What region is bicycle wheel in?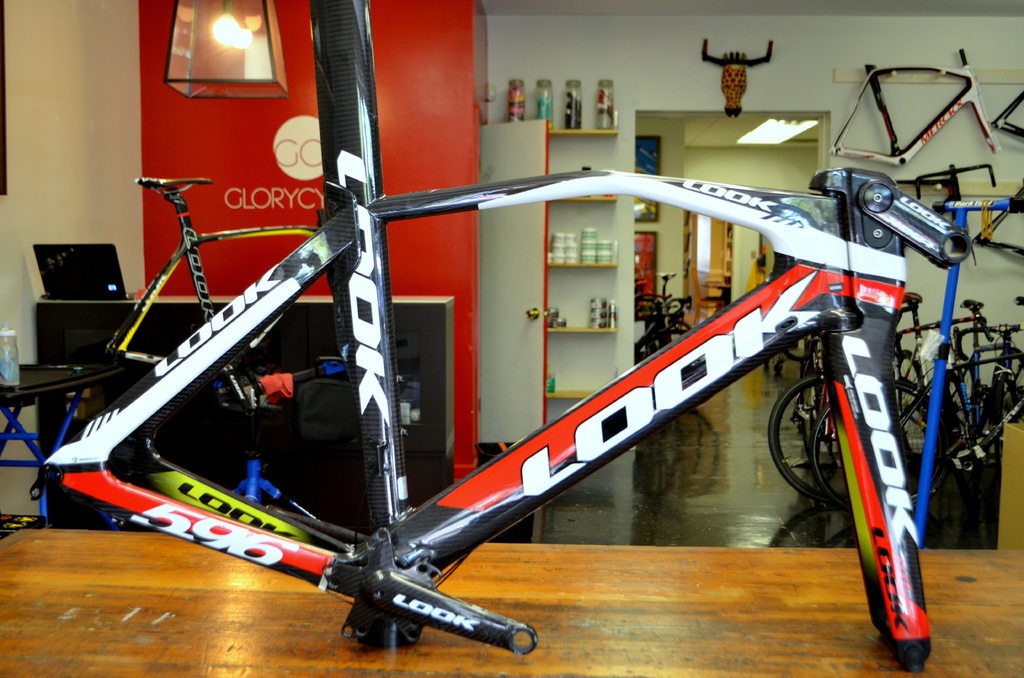
(989,344,1023,456).
